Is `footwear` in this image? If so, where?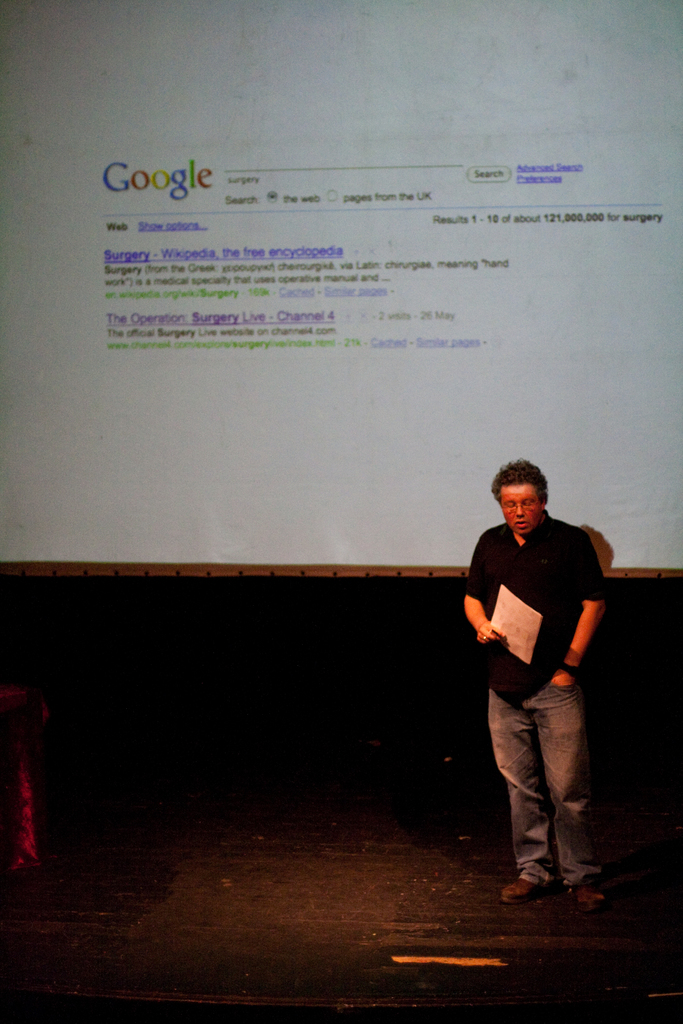
Yes, at (left=499, top=870, right=545, bottom=904).
